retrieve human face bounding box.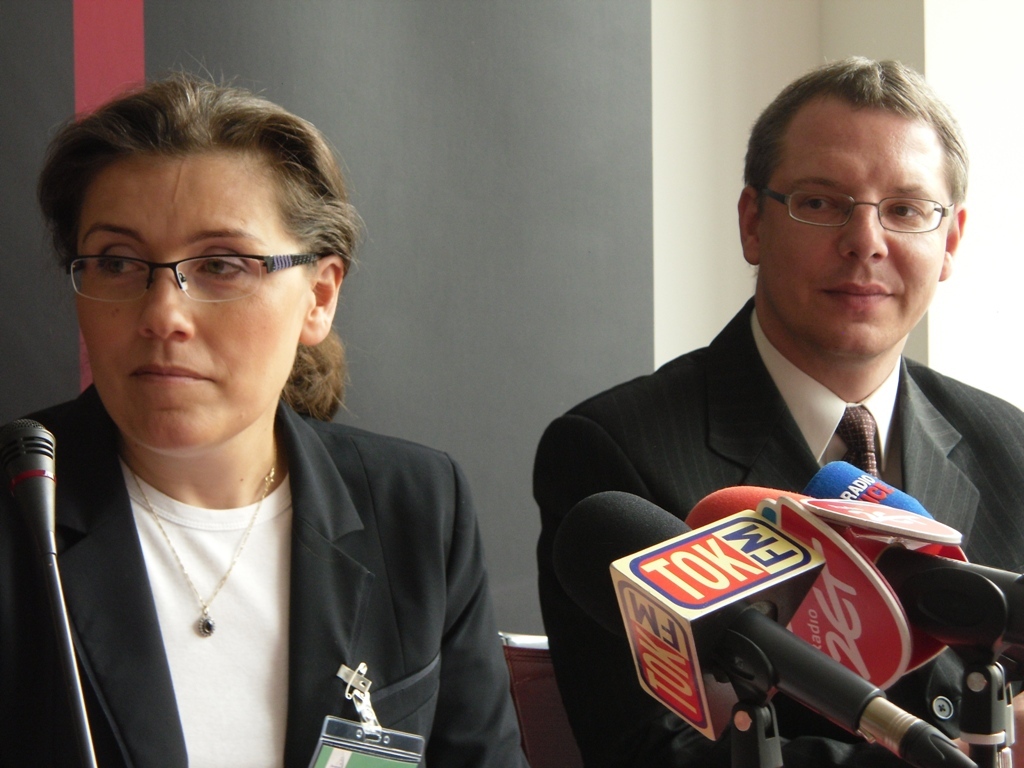
Bounding box: box=[765, 90, 952, 361].
